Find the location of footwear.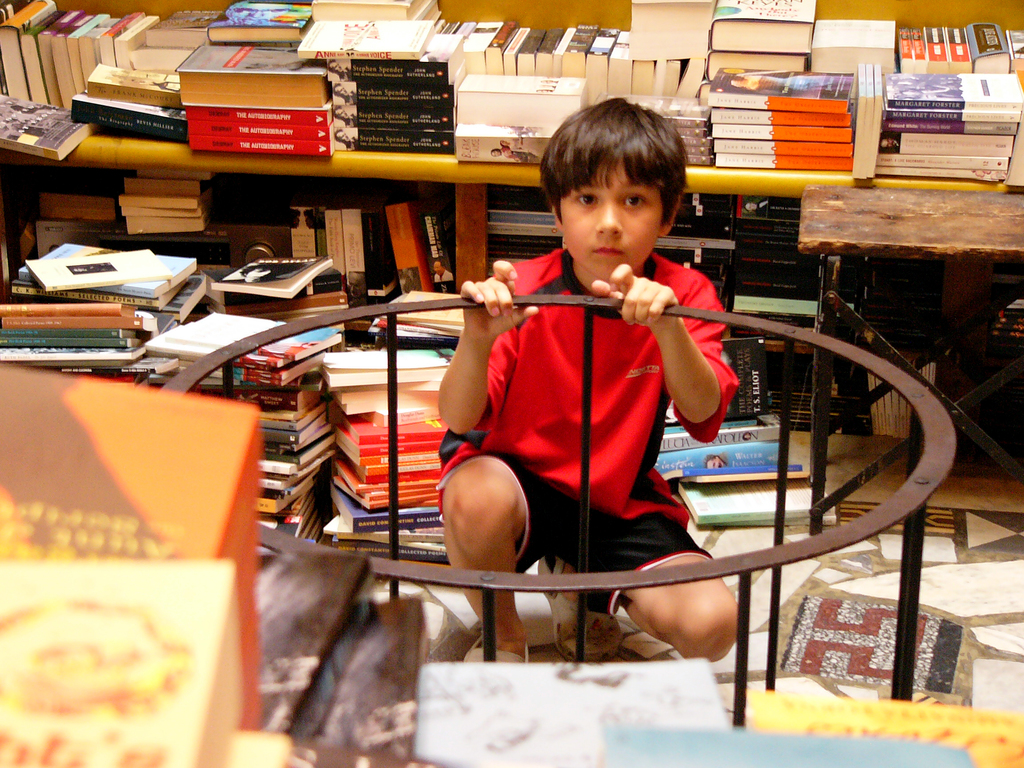
Location: detection(538, 554, 621, 659).
